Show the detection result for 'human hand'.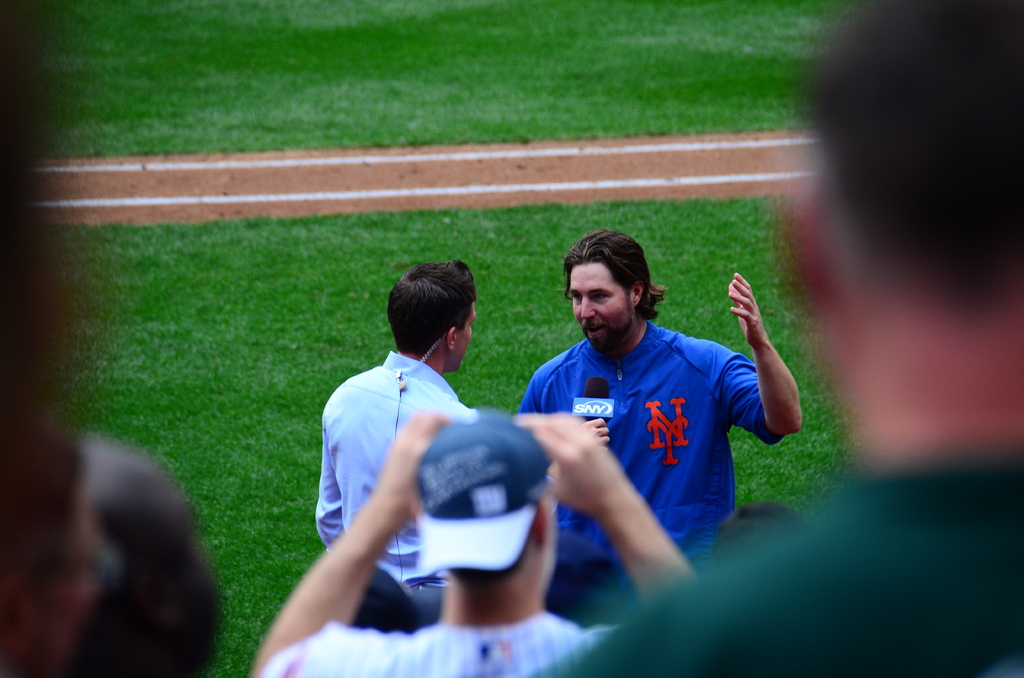
box=[528, 417, 616, 513].
